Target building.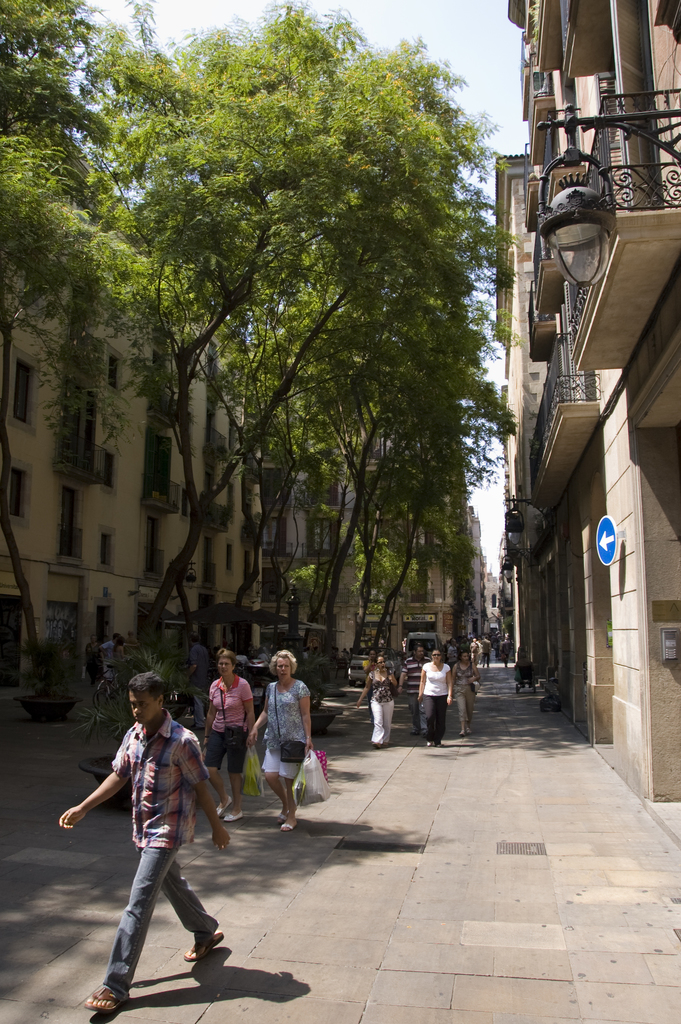
Target region: pyautogui.locateOnScreen(0, 154, 408, 707).
